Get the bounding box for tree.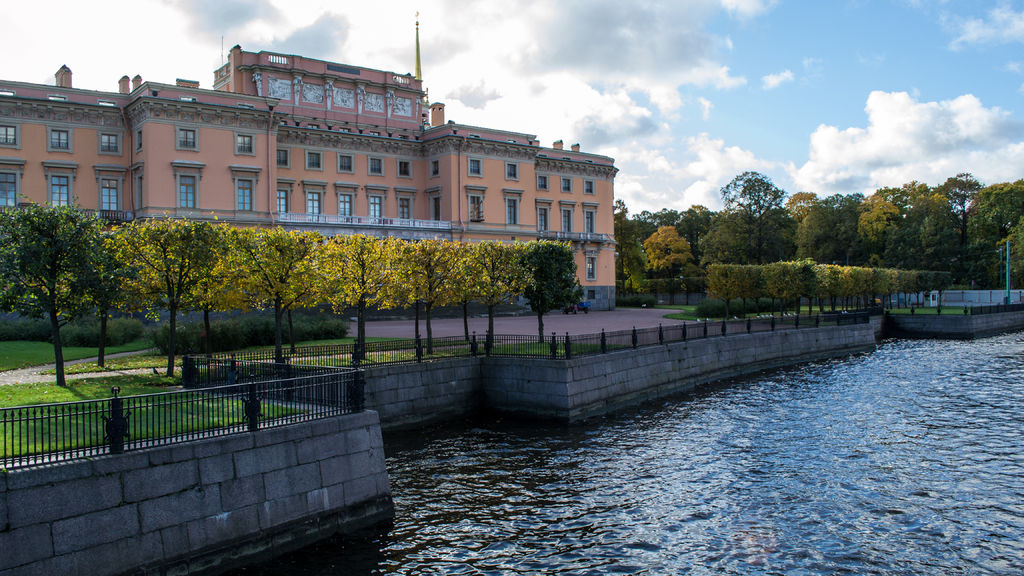
[x1=89, y1=227, x2=162, y2=358].
